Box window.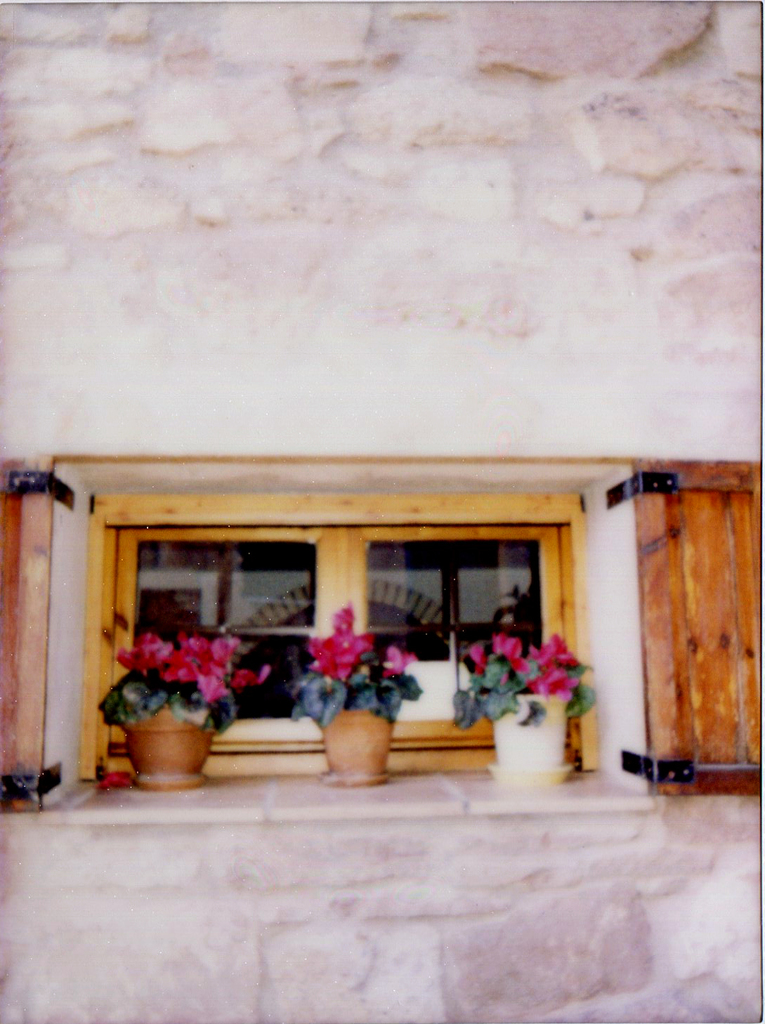
<region>213, 450, 592, 759</region>.
